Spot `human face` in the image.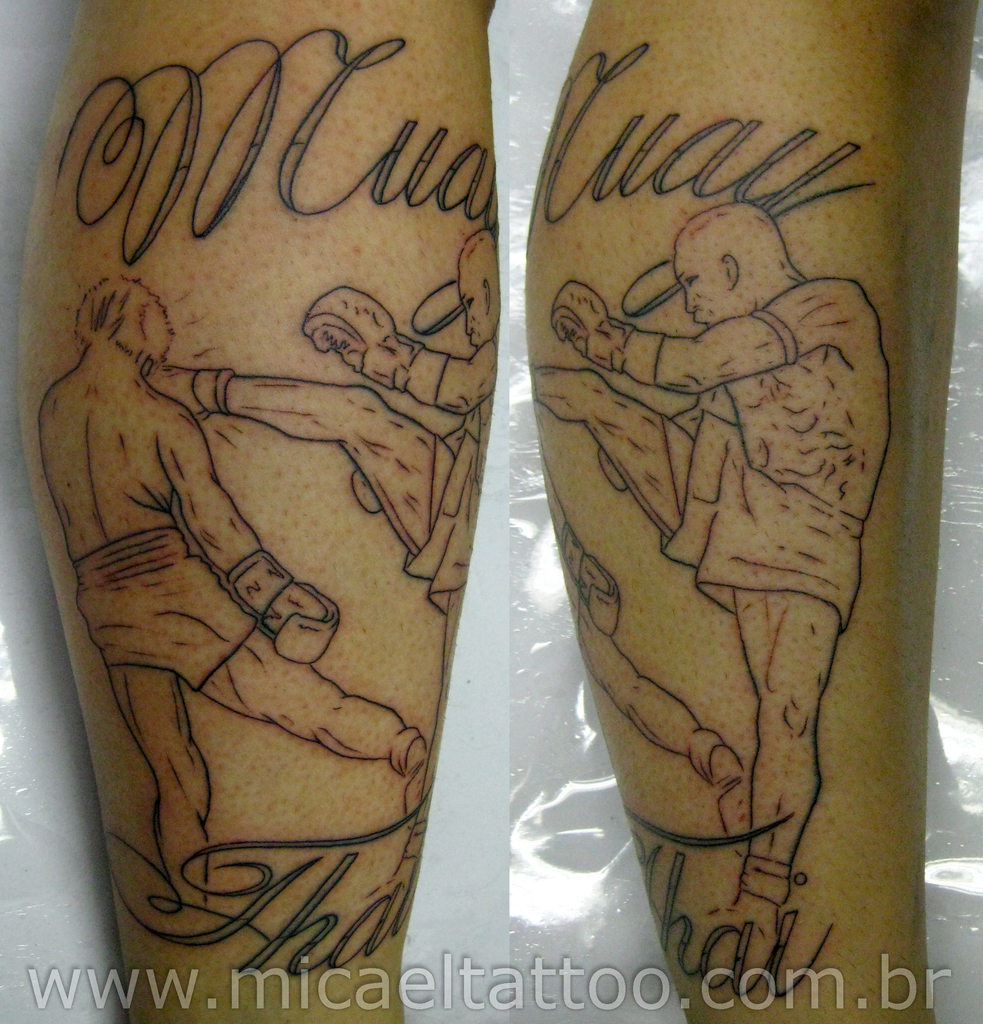
`human face` found at l=667, t=230, r=717, b=332.
